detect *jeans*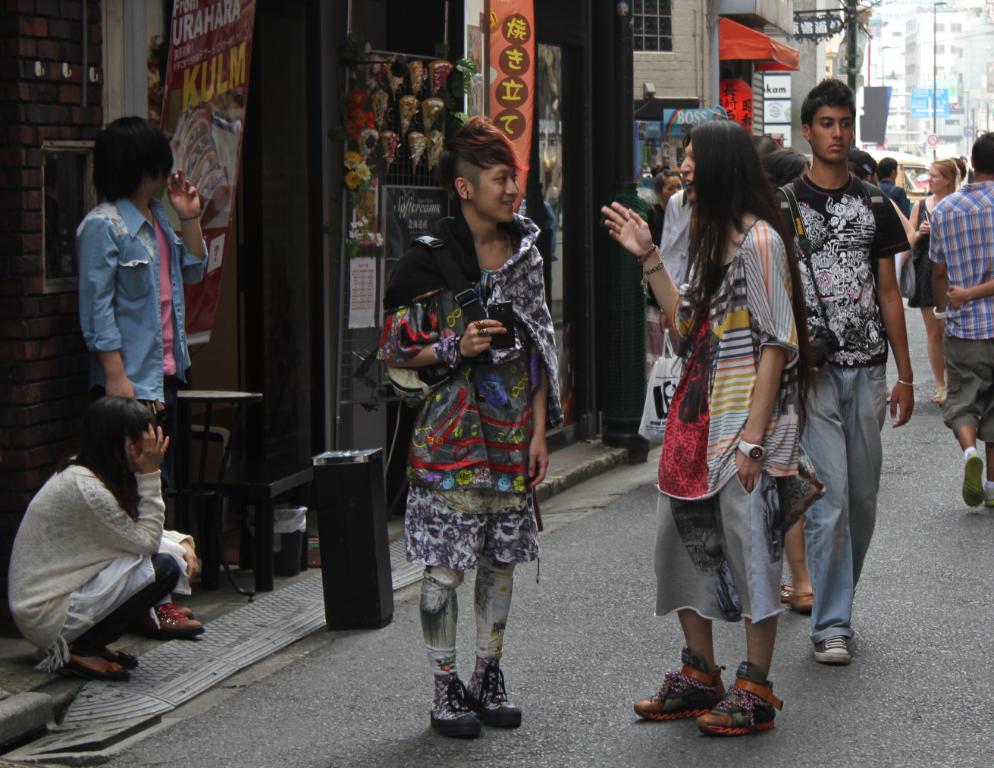
bbox=(79, 194, 209, 412)
